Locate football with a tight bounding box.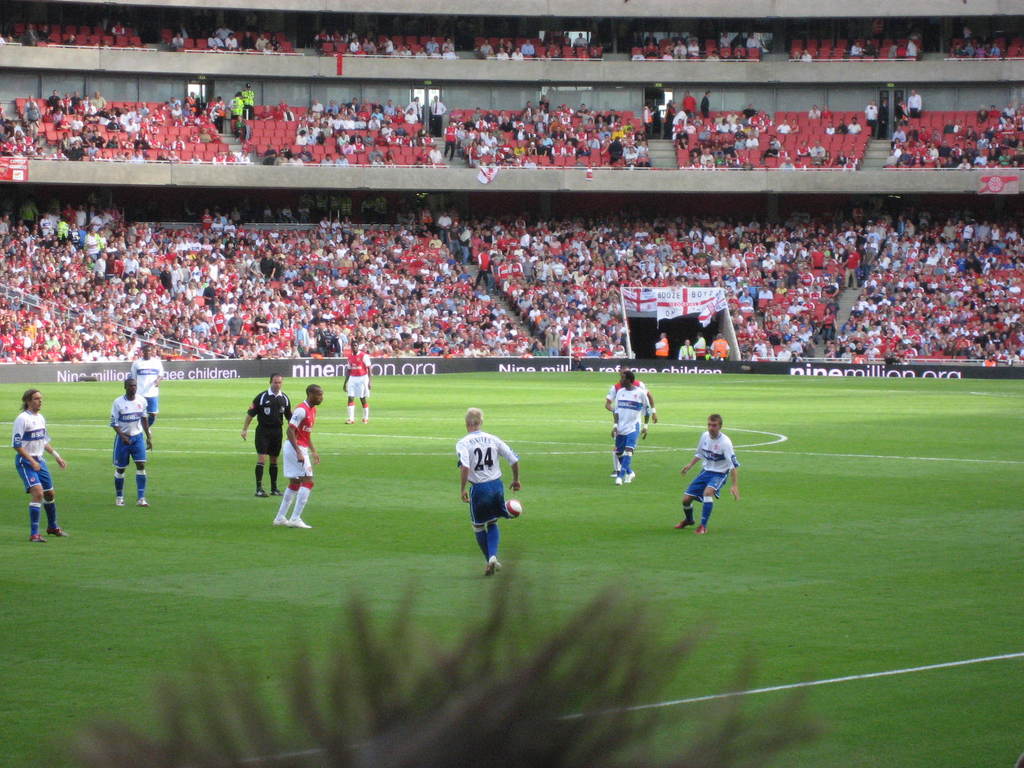
x1=506, y1=500, x2=521, y2=518.
